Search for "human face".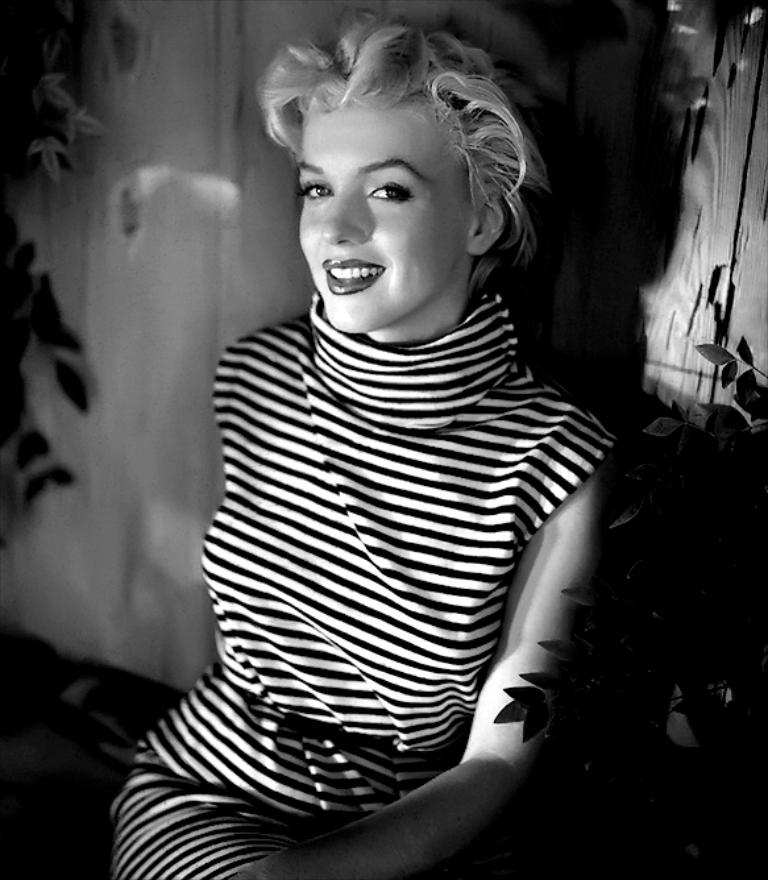
Found at 303/91/472/336.
